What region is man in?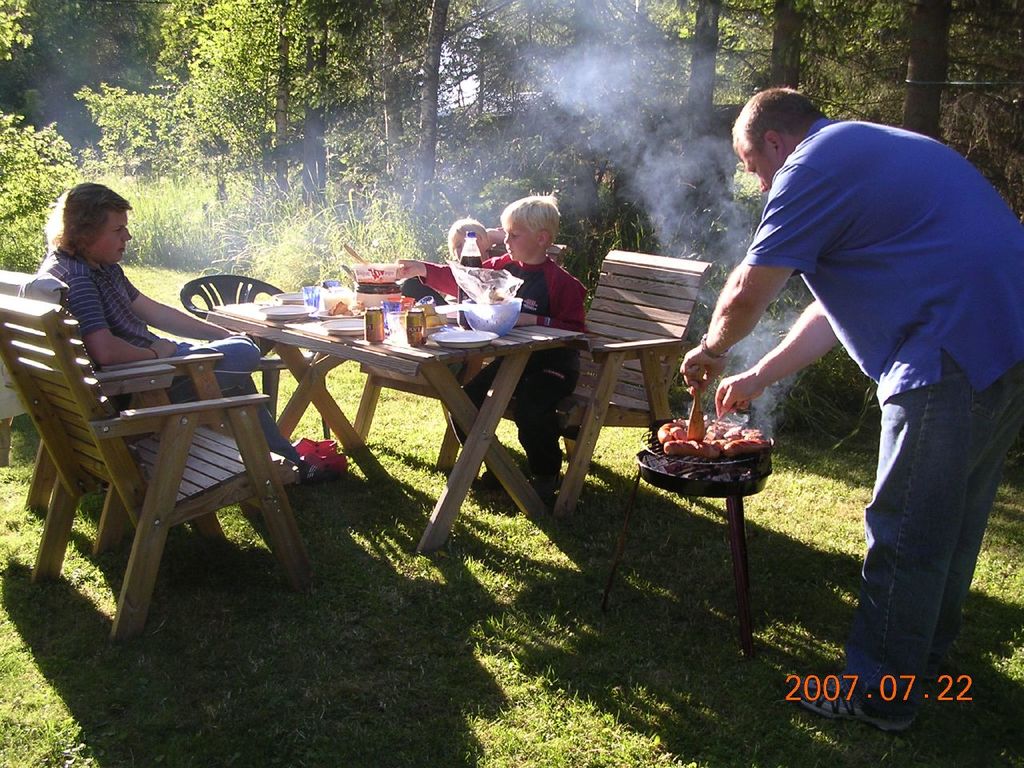
crop(685, 82, 1023, 737).
